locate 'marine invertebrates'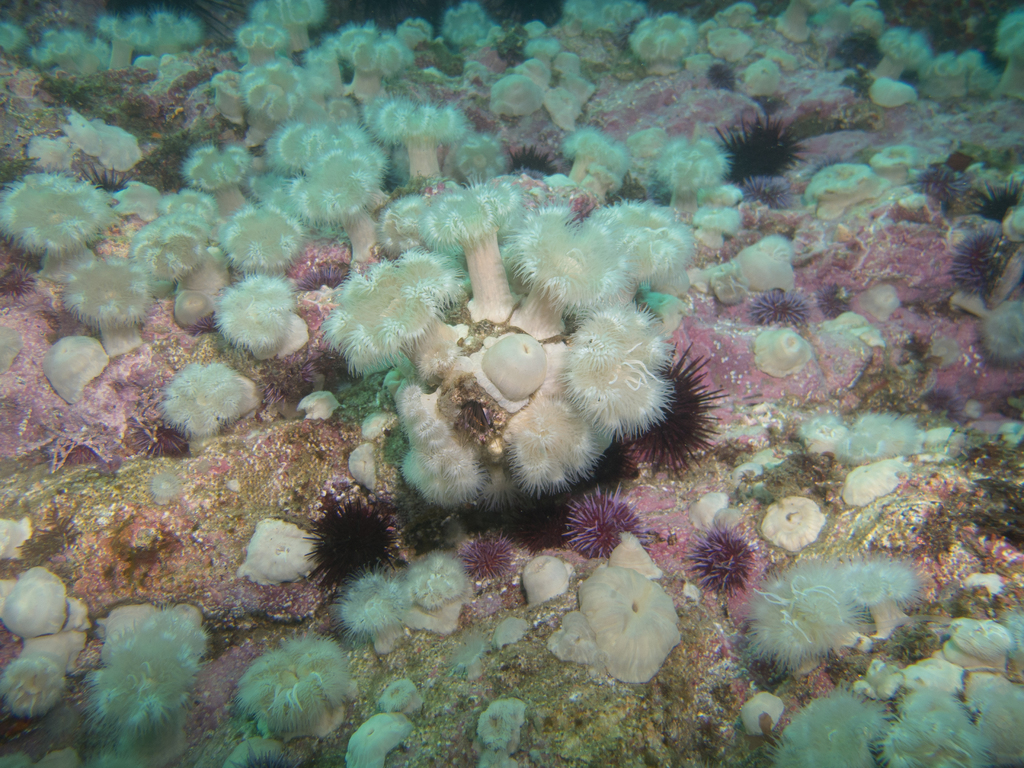
(38, 20, 131, 83)
